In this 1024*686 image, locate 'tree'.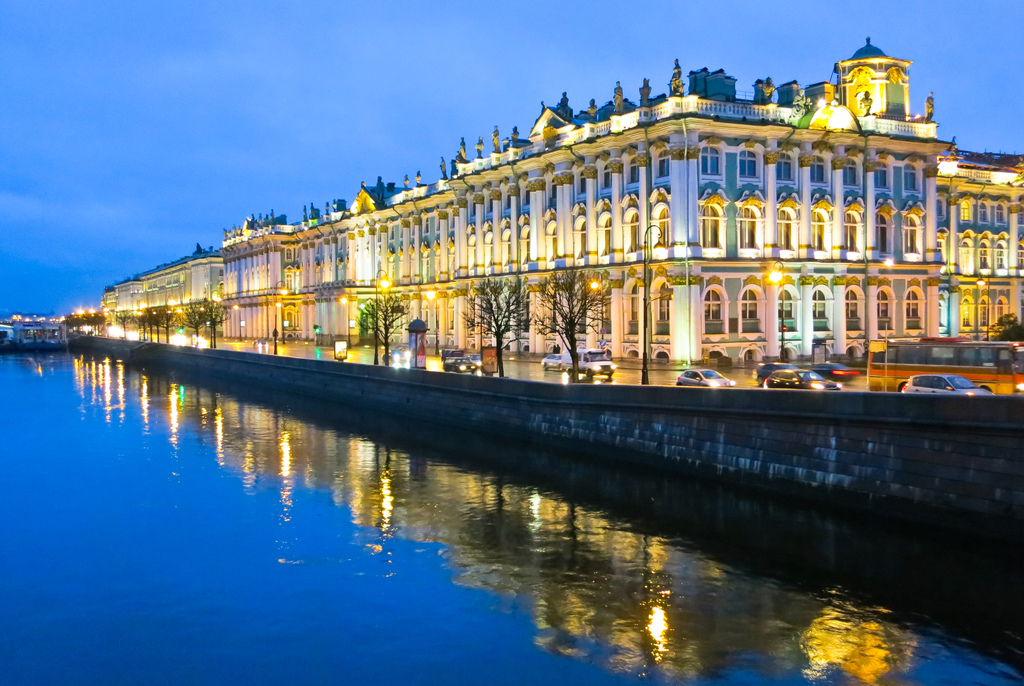
Bounding box: [left=989, top=314, right=1023, bottom=340].
